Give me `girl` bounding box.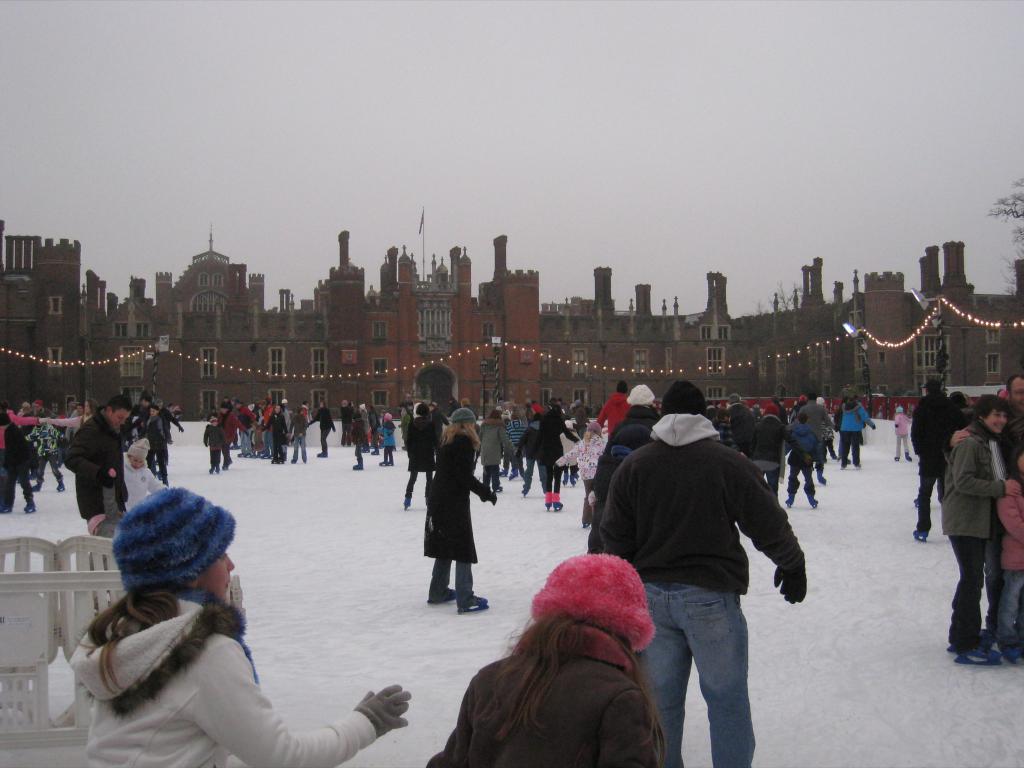
<region>891, 402, 911, 461</region>.
